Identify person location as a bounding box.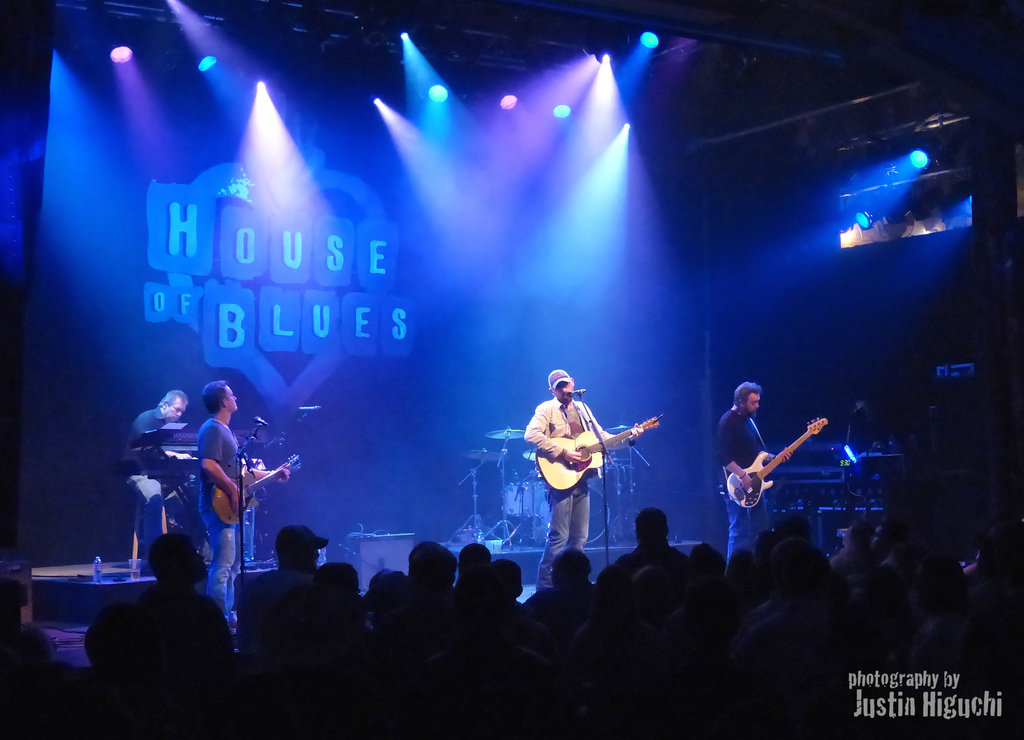
<box>527,548,619,641</box>.
